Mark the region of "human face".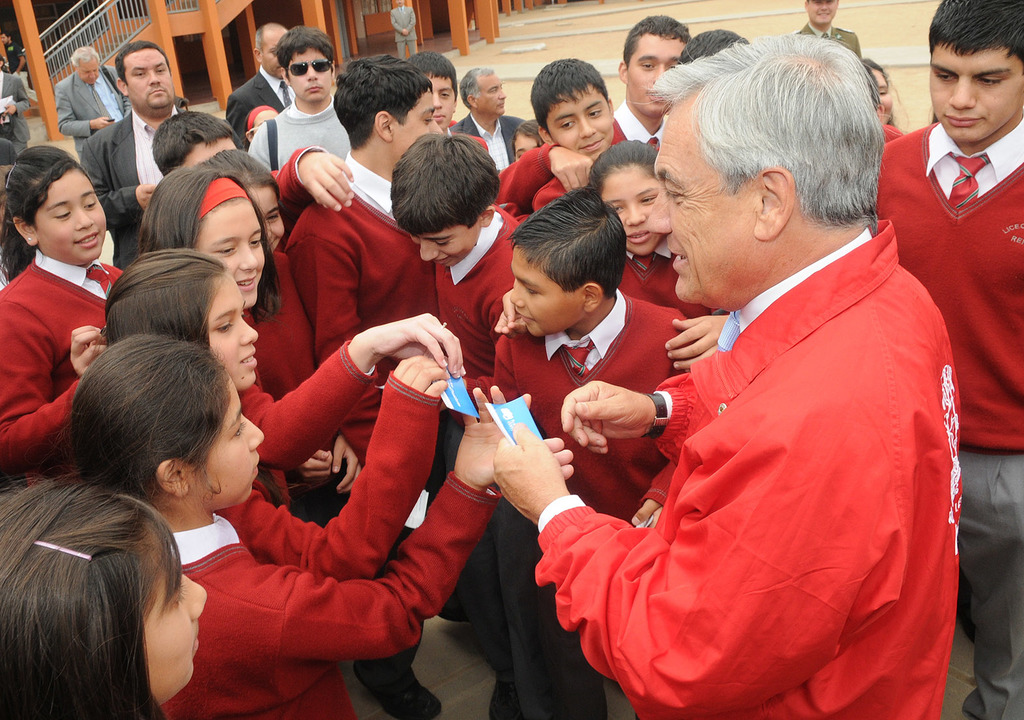
Region: <bbox>189, 380, 304, 517</bbox>.
